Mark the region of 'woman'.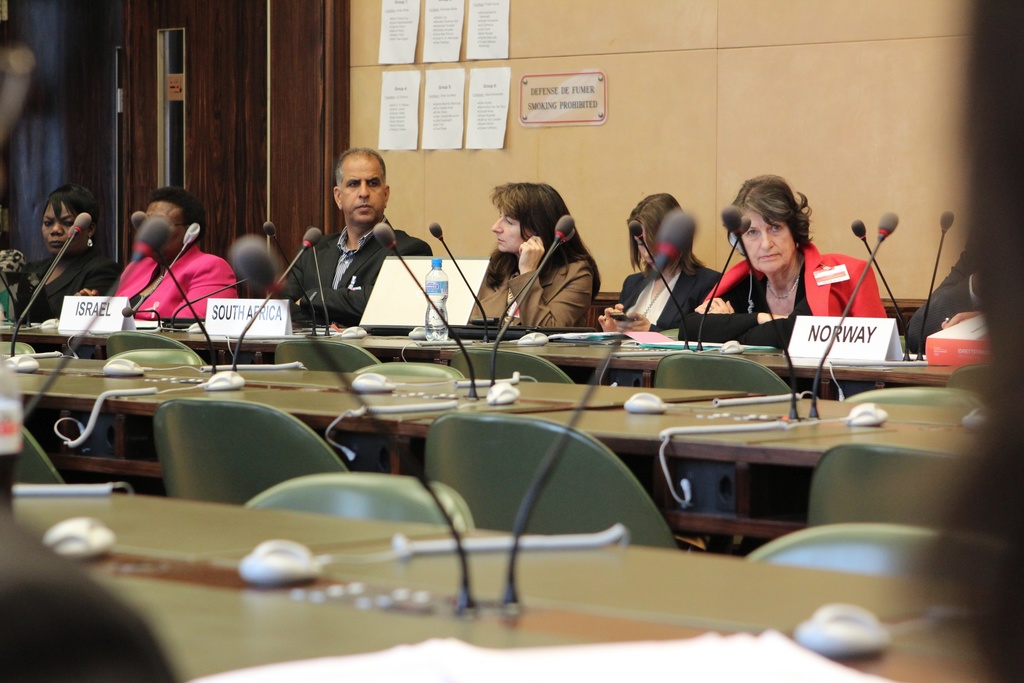
Region: 447/183/602/347.
